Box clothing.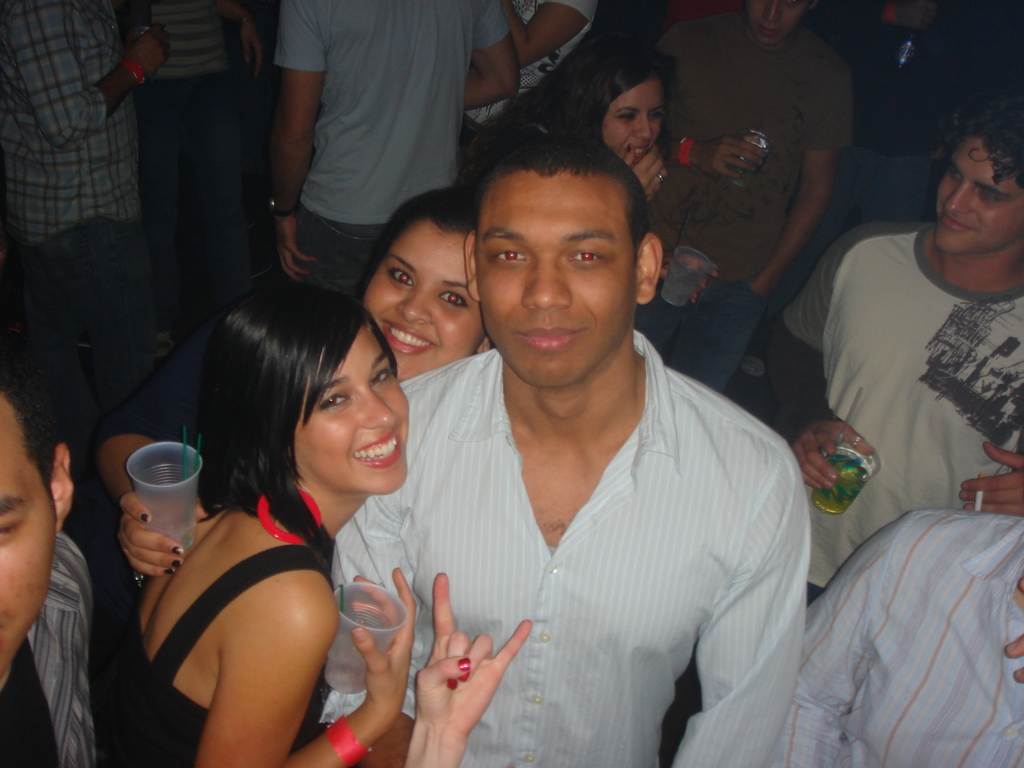
5 0 166 378.
